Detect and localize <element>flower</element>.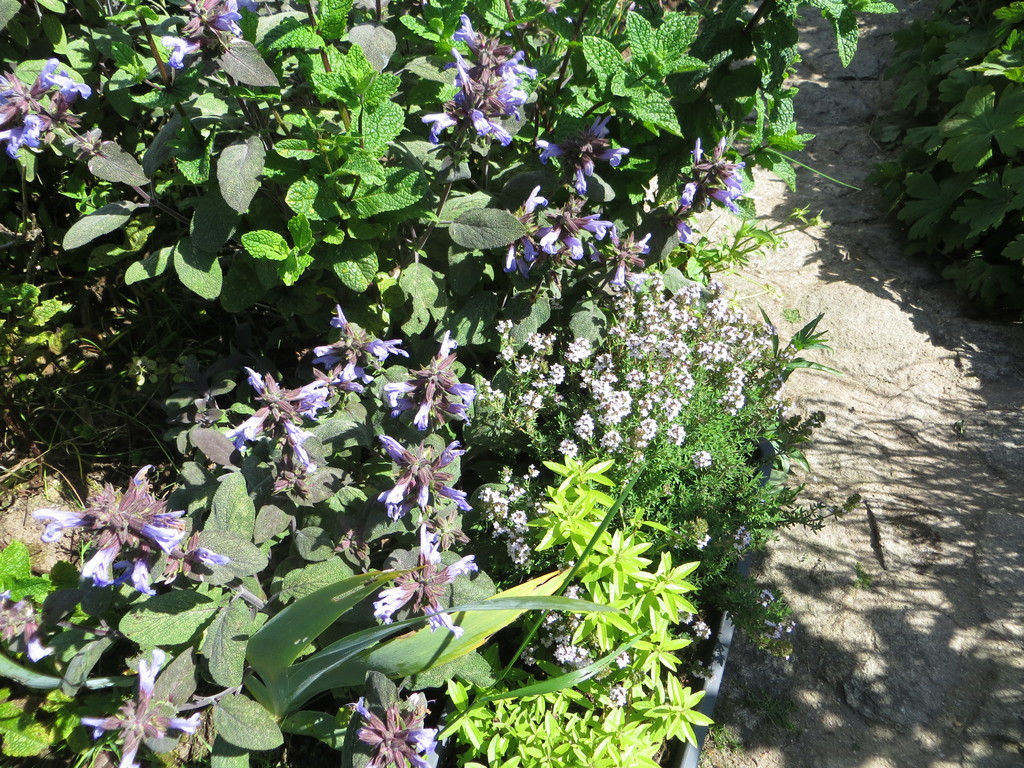
Localized at (x1=31, y1=502, x2=90, y2=543).
